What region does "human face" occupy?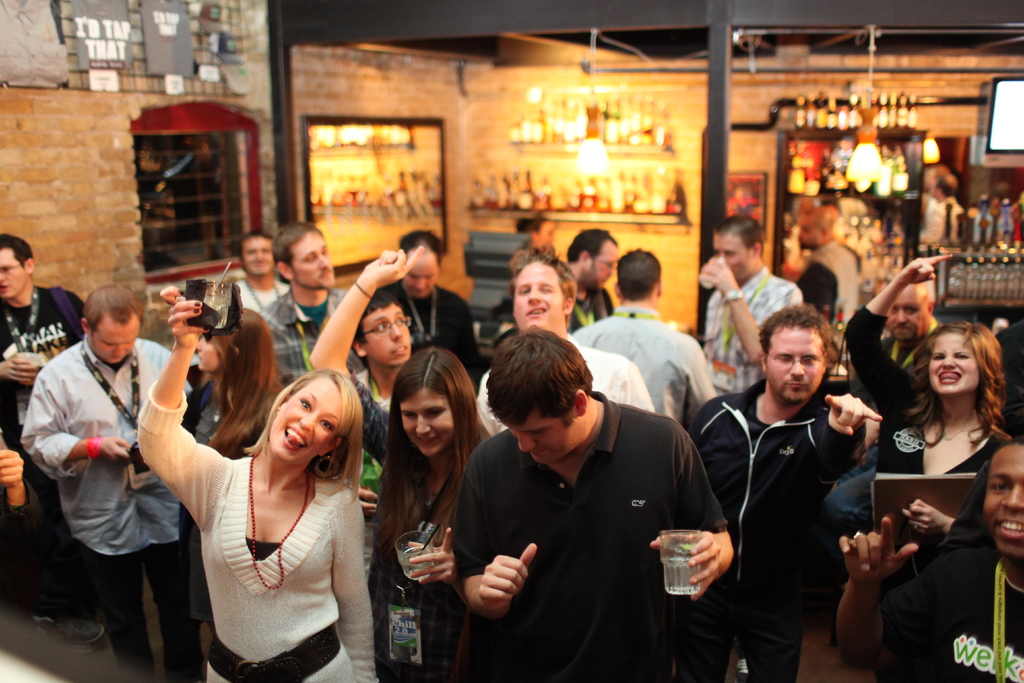
(514,263,565,333).
